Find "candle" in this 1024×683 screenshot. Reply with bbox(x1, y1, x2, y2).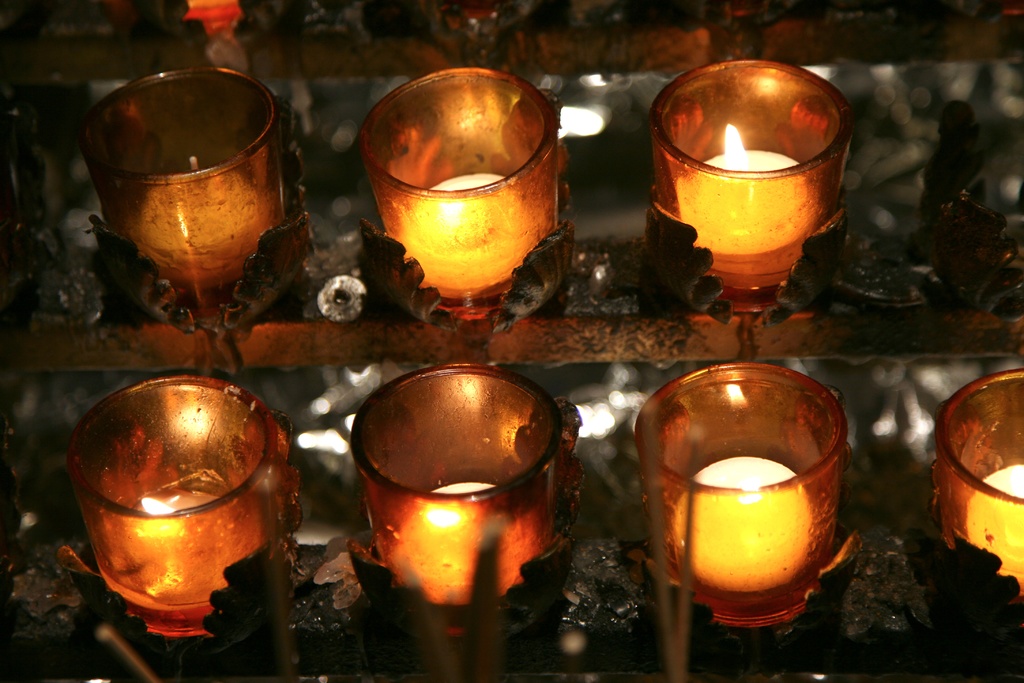
bbox(138, 172, 268, 279).
